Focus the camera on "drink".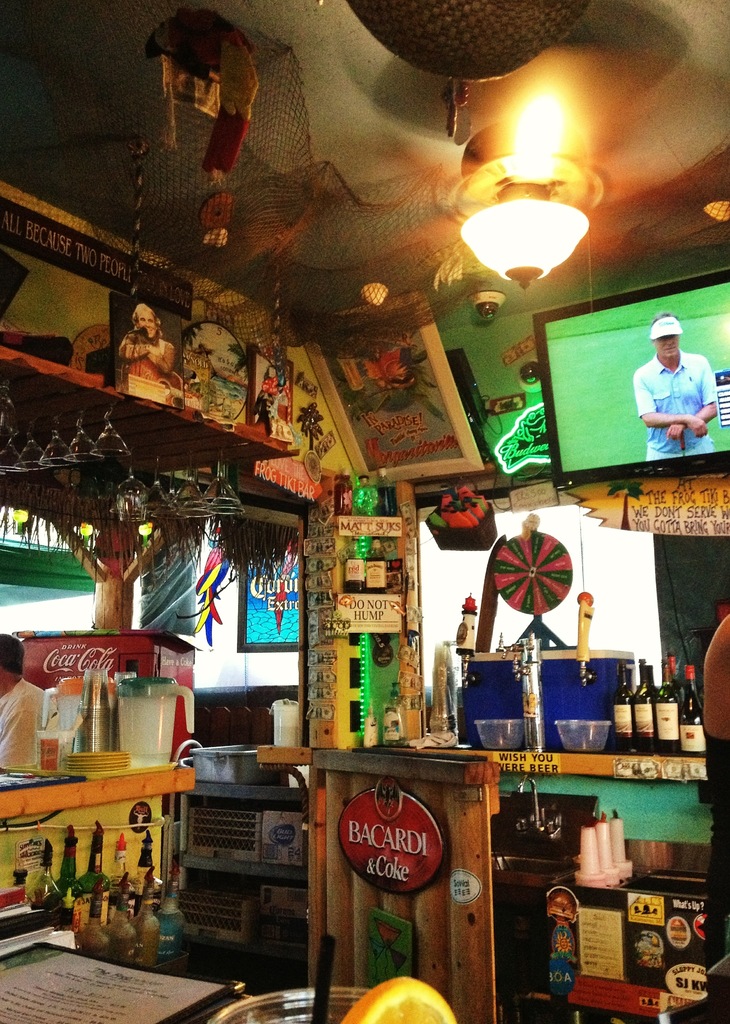
Focus region: box=[123, 751, 173, 765].
